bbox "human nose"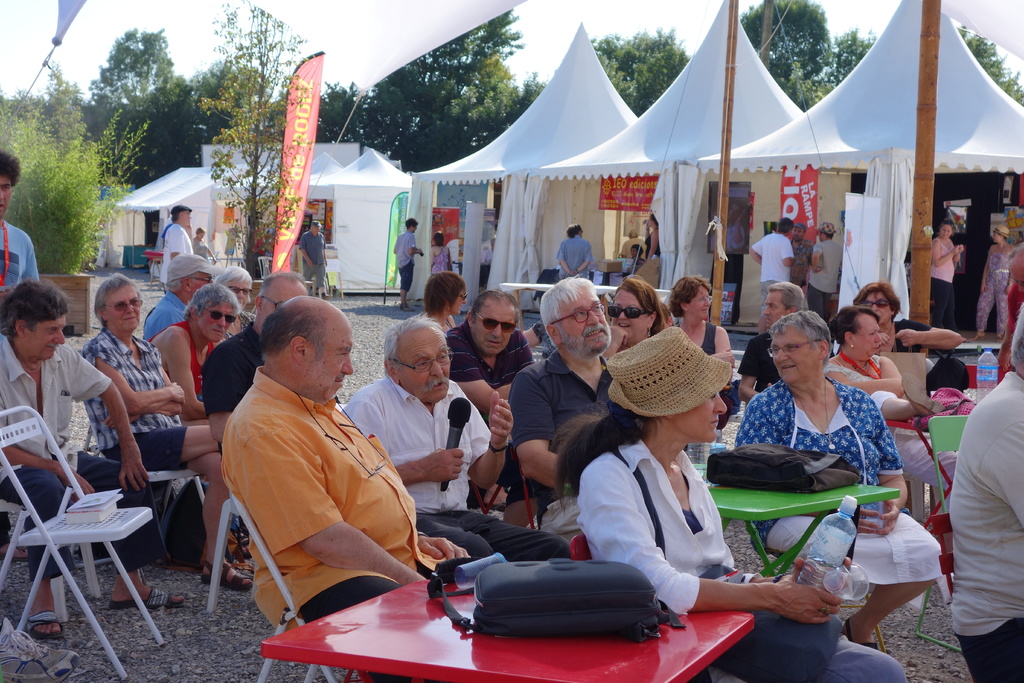
crop(715, 394, 725, 414)
